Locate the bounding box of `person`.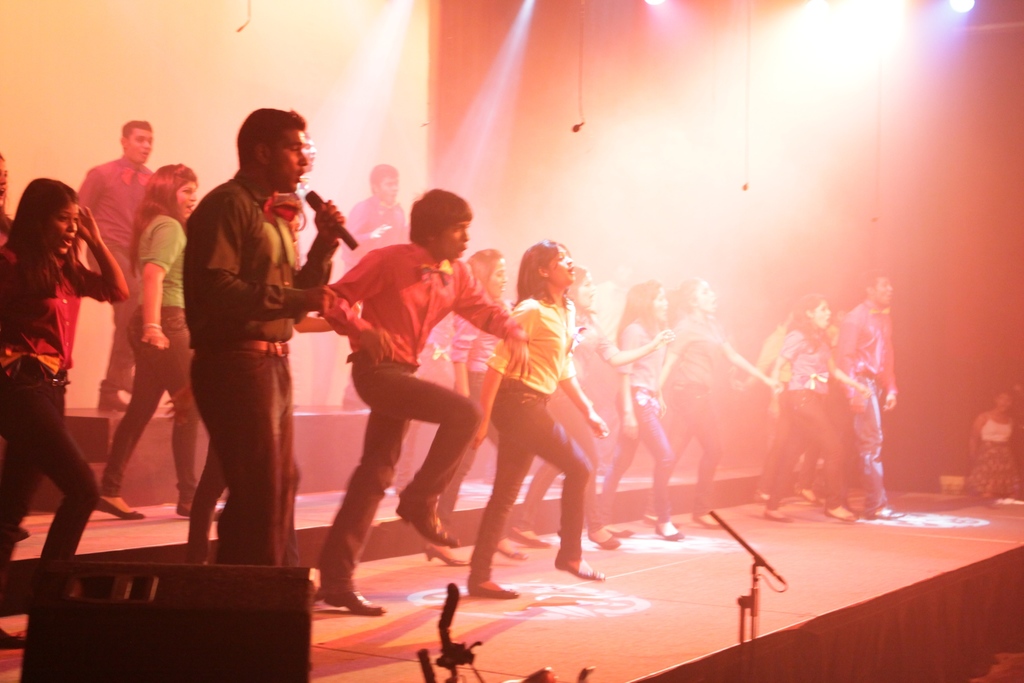
Bounding box: rect(318, 191, 537, 613).
